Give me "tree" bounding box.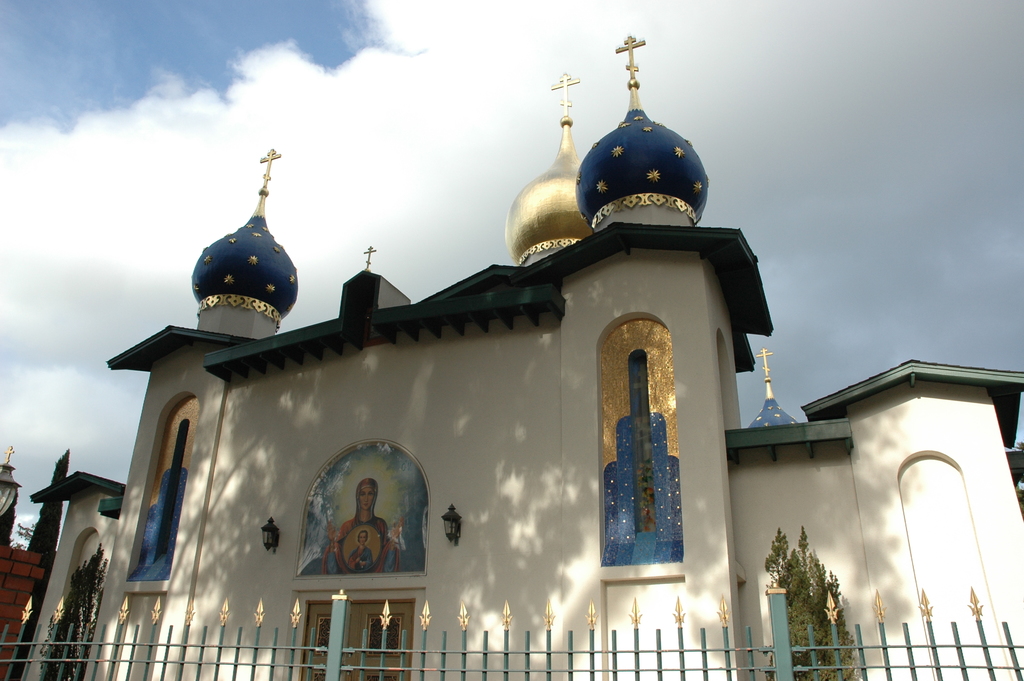
0 488 21 551.
